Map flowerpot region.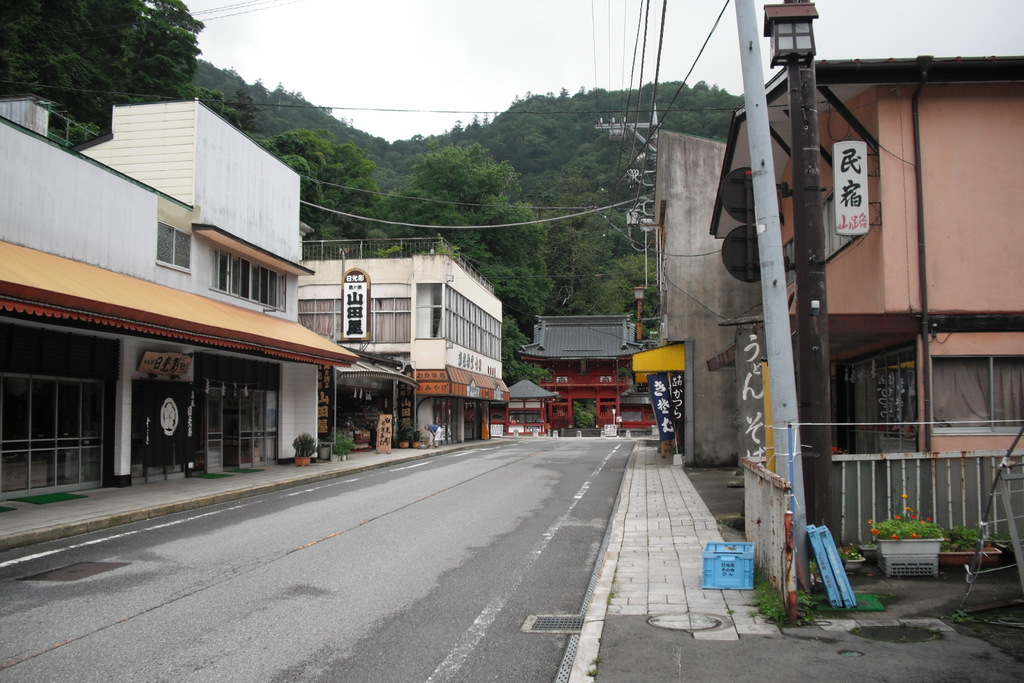
Mapped to {"x1": 892, "y1": 518, "x2": 973, "y2": 585}.
